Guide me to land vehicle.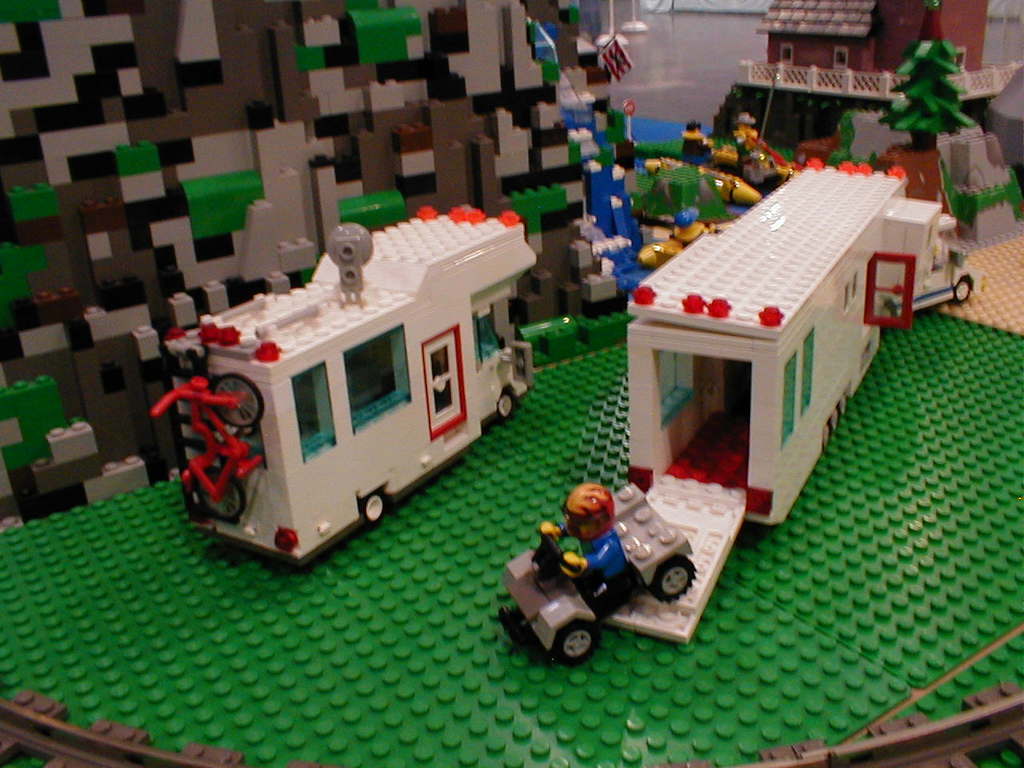
Guidance: crop(143, 355, 270, 526).
